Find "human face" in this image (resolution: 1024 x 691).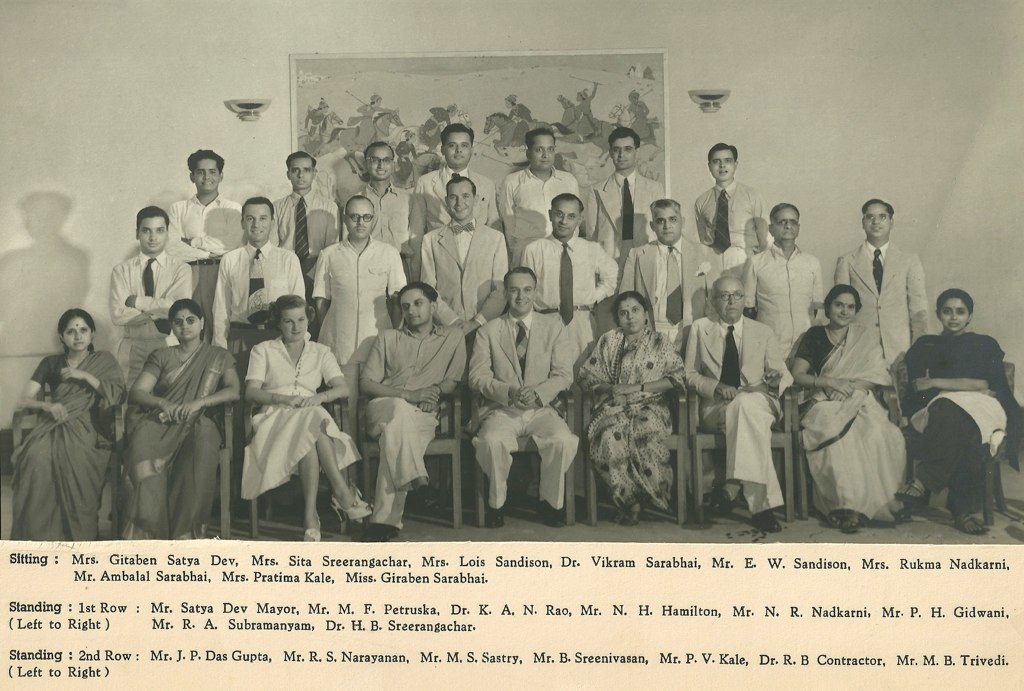
left=445, top=132, right=473, bottom=167.
